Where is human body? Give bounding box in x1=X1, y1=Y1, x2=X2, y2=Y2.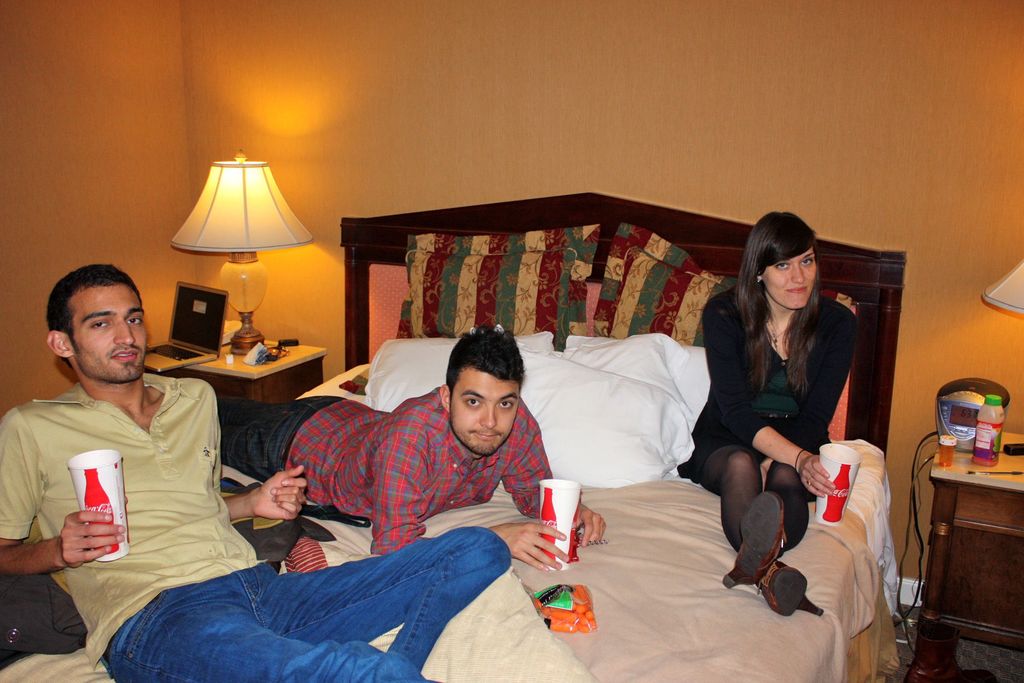
x1=690, y1=205, x2=847, y2=619.
